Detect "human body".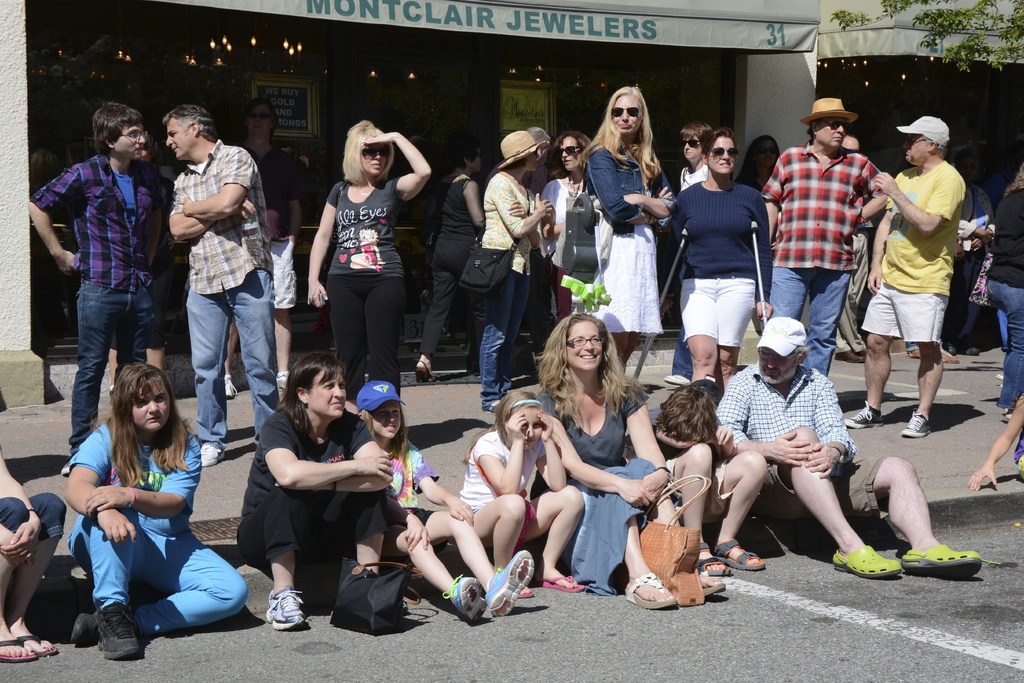
Detected at box=[483, 131, 554, 413].
